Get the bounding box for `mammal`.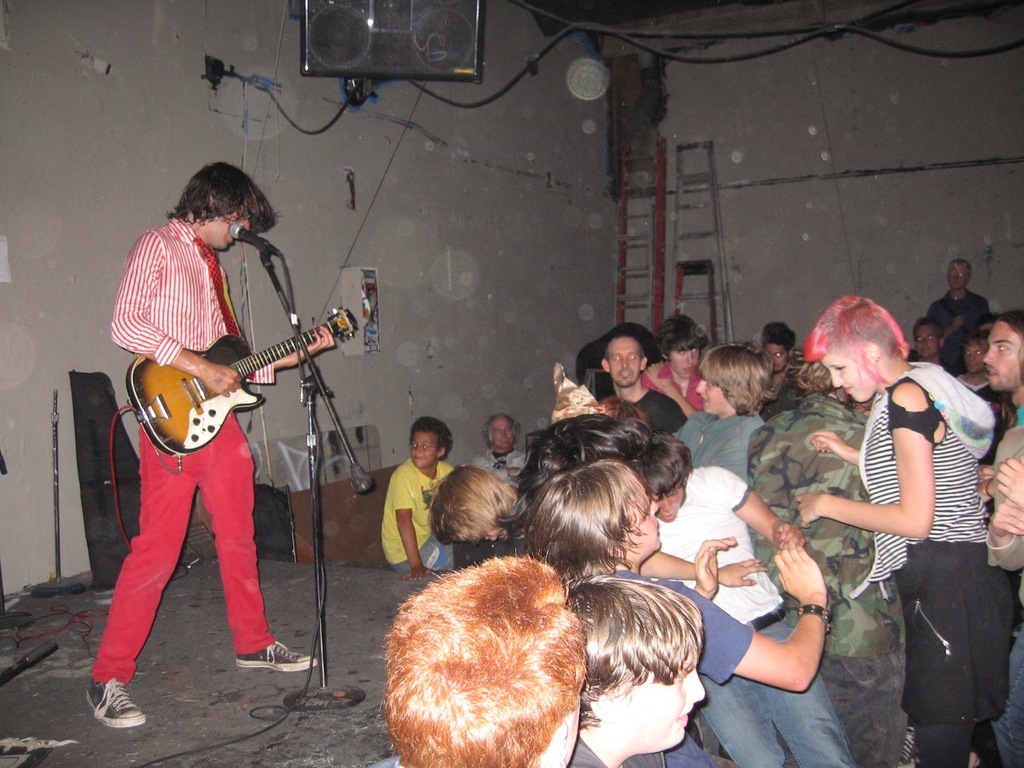
bbox=[978, 302, 1023, 424].
